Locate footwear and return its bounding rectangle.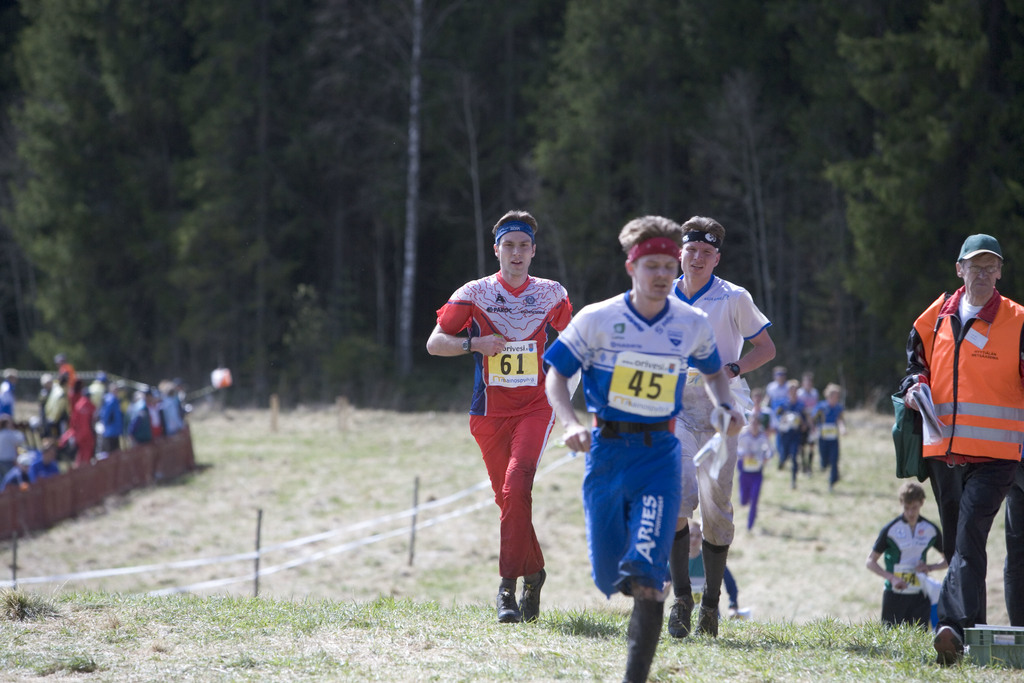
left=696, top=591, right=721, bottom=641.
